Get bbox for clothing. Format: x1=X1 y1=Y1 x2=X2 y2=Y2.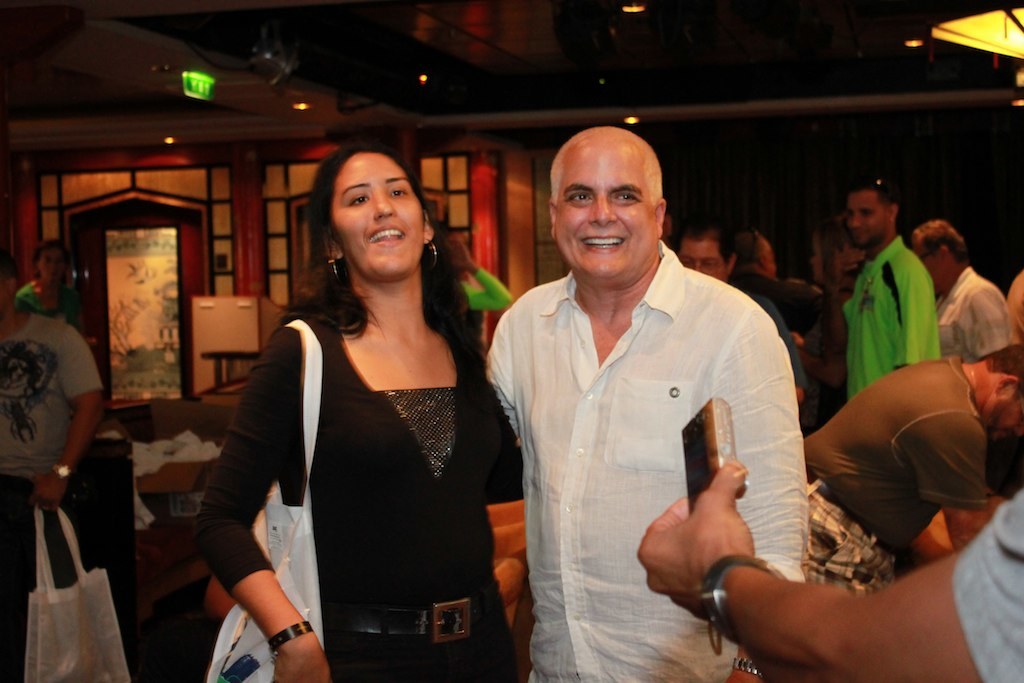
x1=799 y1=353 x2=991 y2=552.
